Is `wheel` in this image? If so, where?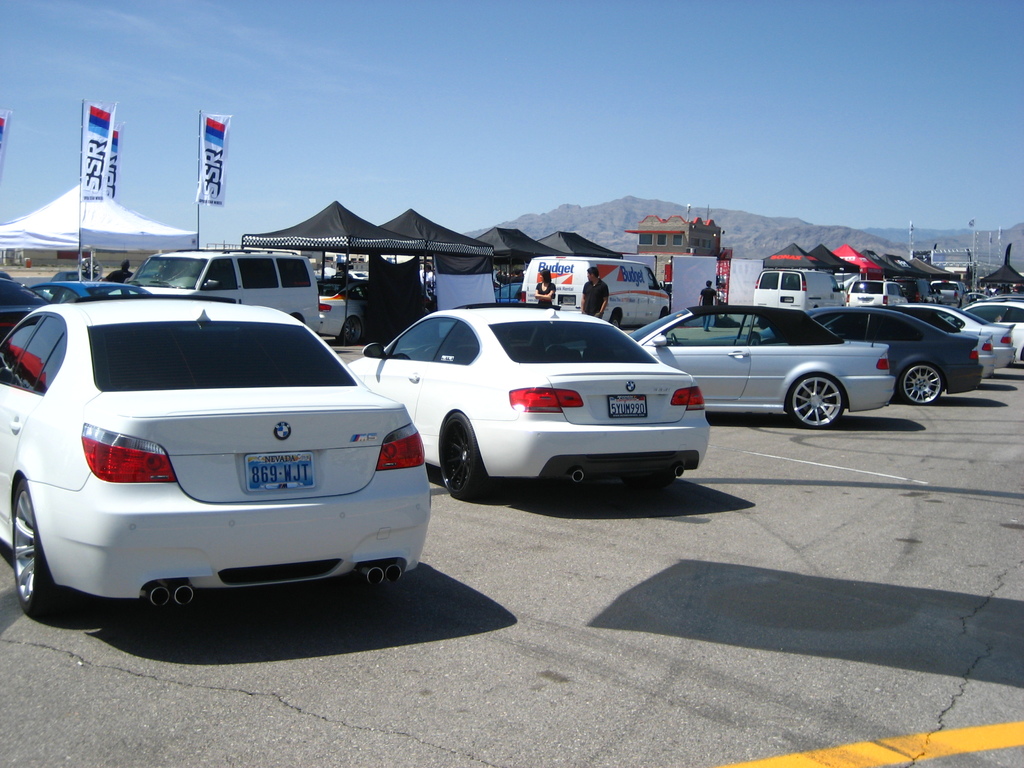
Yes, at 339,322,359,347.
